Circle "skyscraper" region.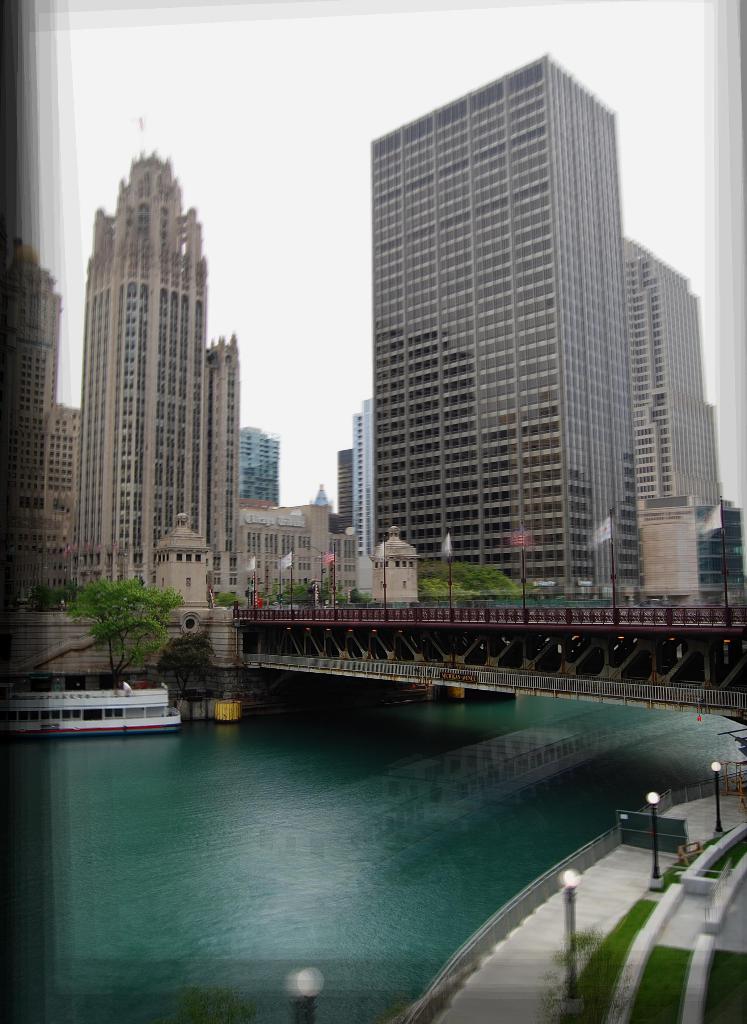
Region: <box>347,45,645,610</box>.
